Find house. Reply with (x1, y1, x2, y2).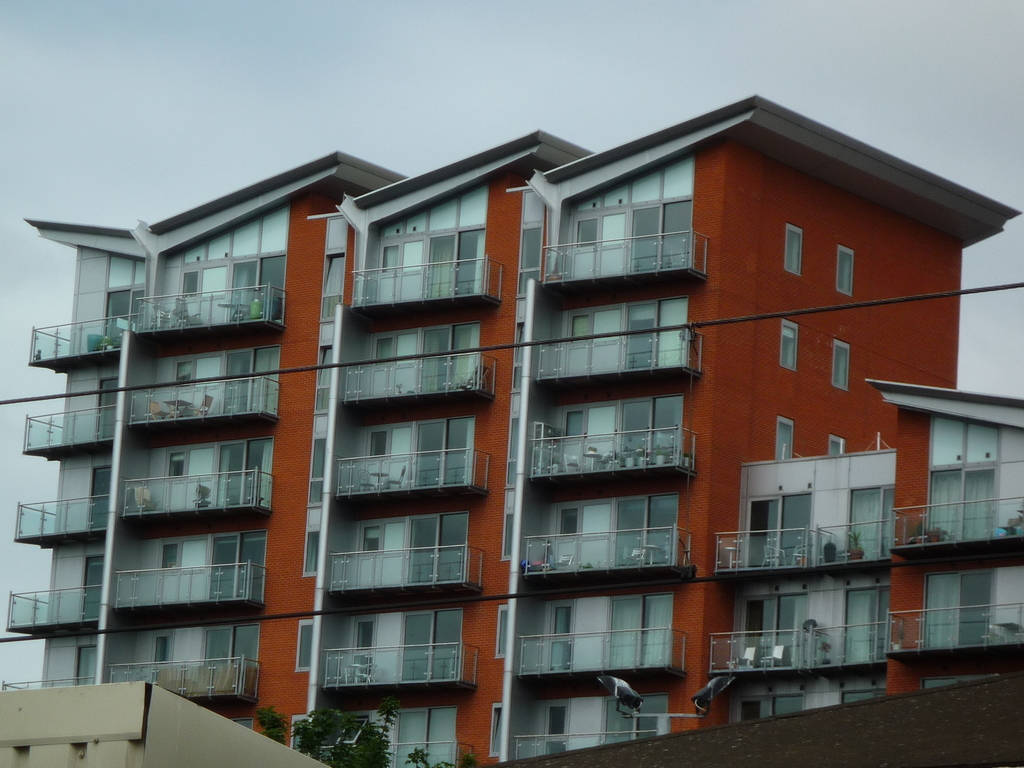
(714, 100, 1014, 745).
